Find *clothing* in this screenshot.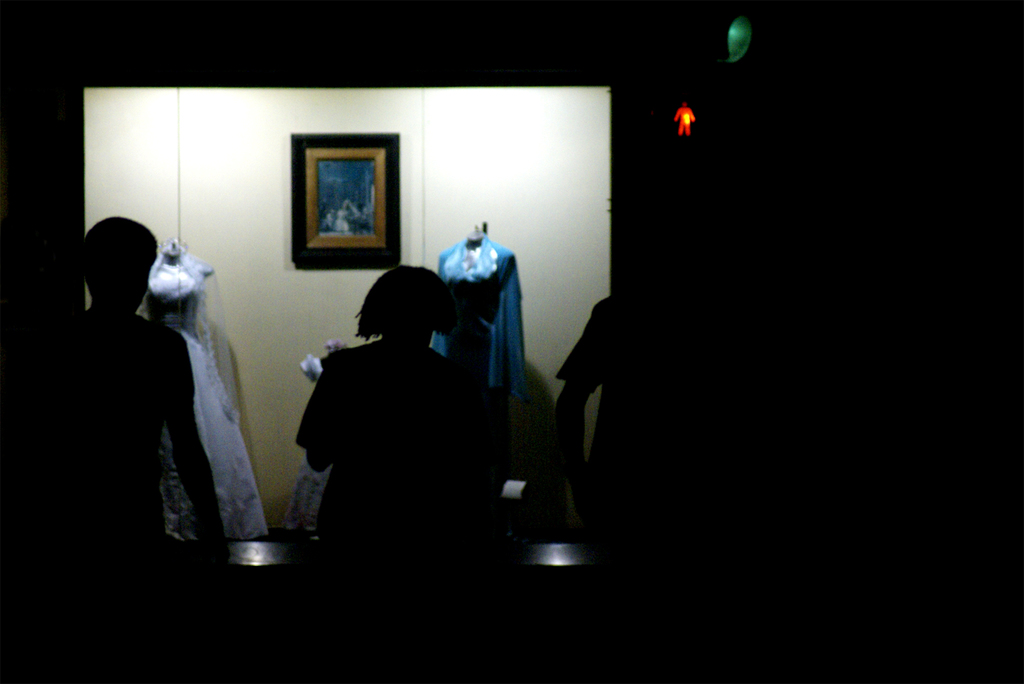
The bounding box for *clothing* is [x1=436, y1=233, x2=529, y2=479].
